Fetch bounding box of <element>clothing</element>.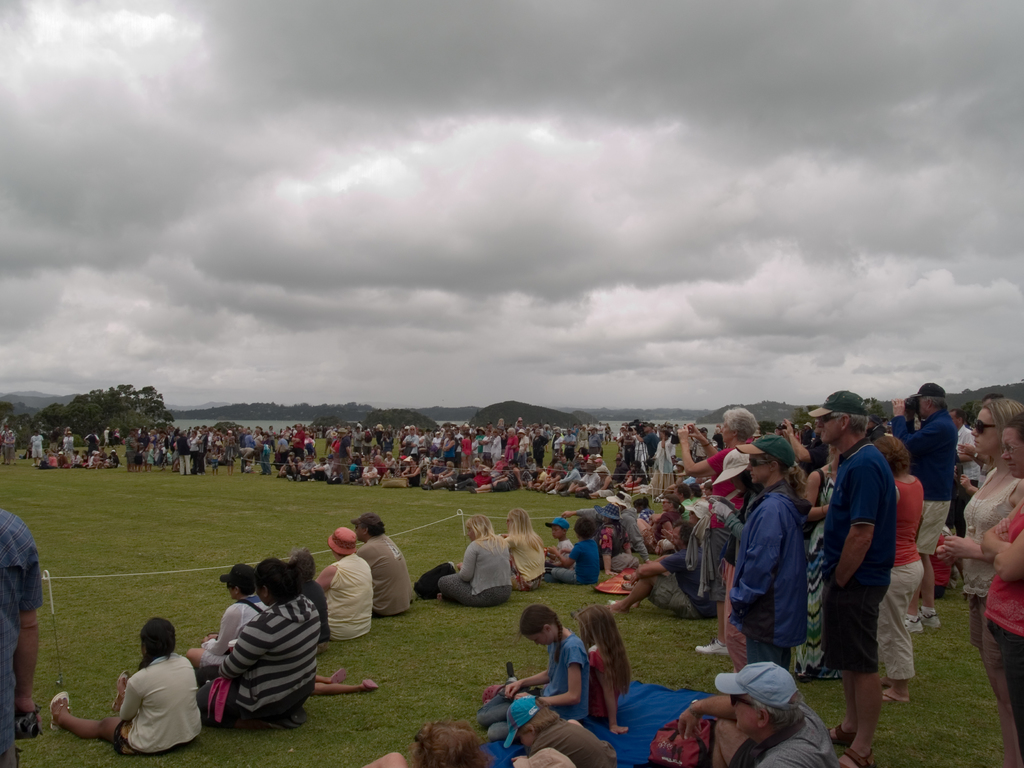
Bbox: {"x1": 838, "y1": 565, "x2": 887, "y2": 662}.
